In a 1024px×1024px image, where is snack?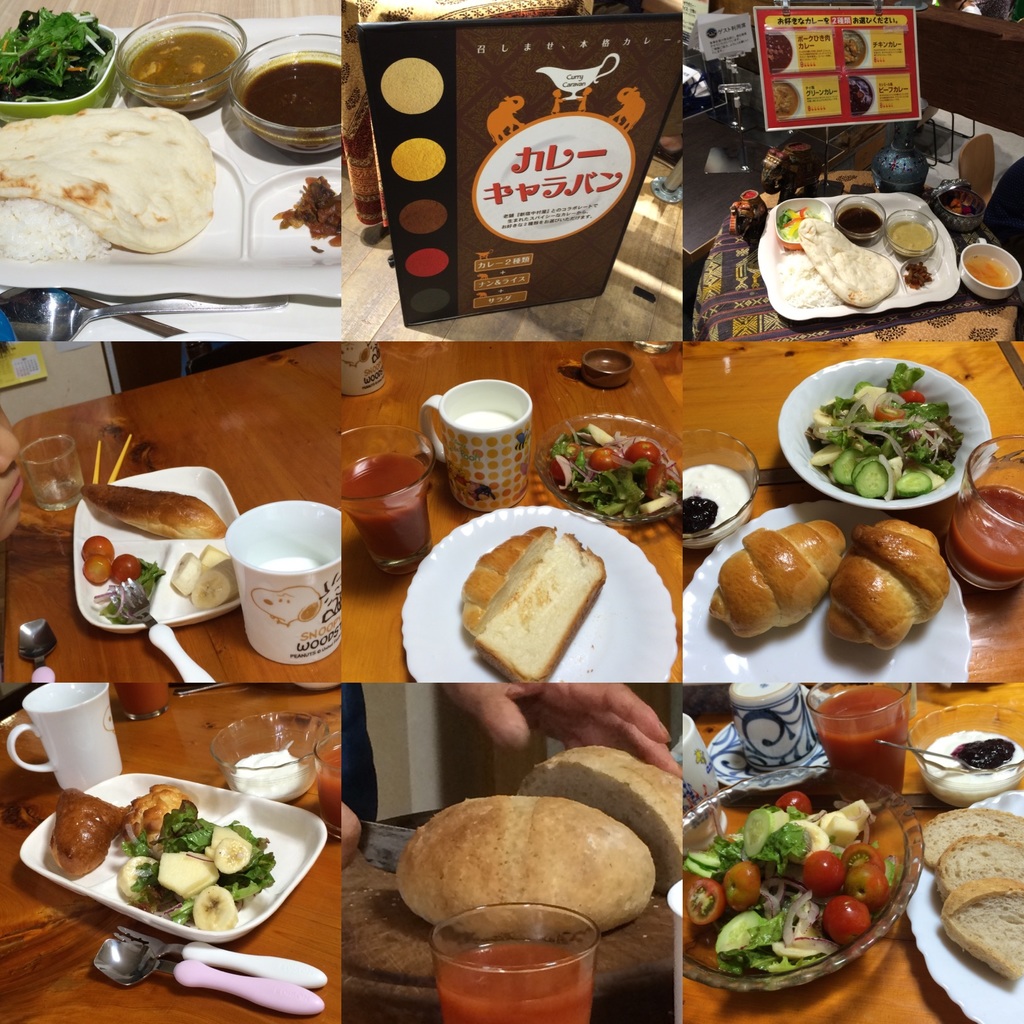
(x1=941, y1=883, x2=1023, y2=982).
